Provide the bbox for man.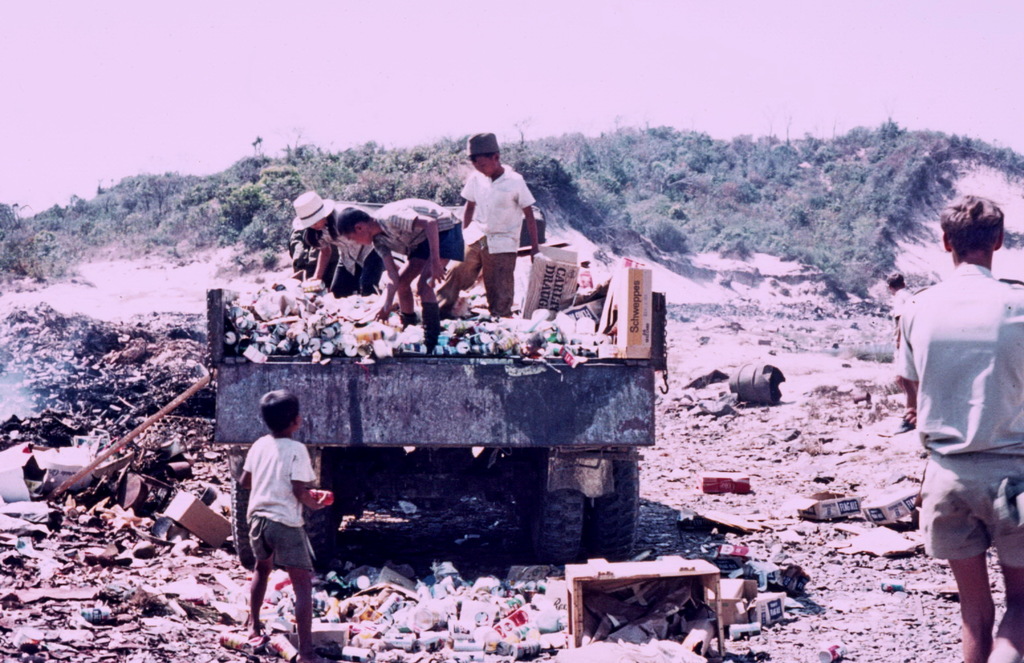
<region>884, 194, 1018, 642</region>.
